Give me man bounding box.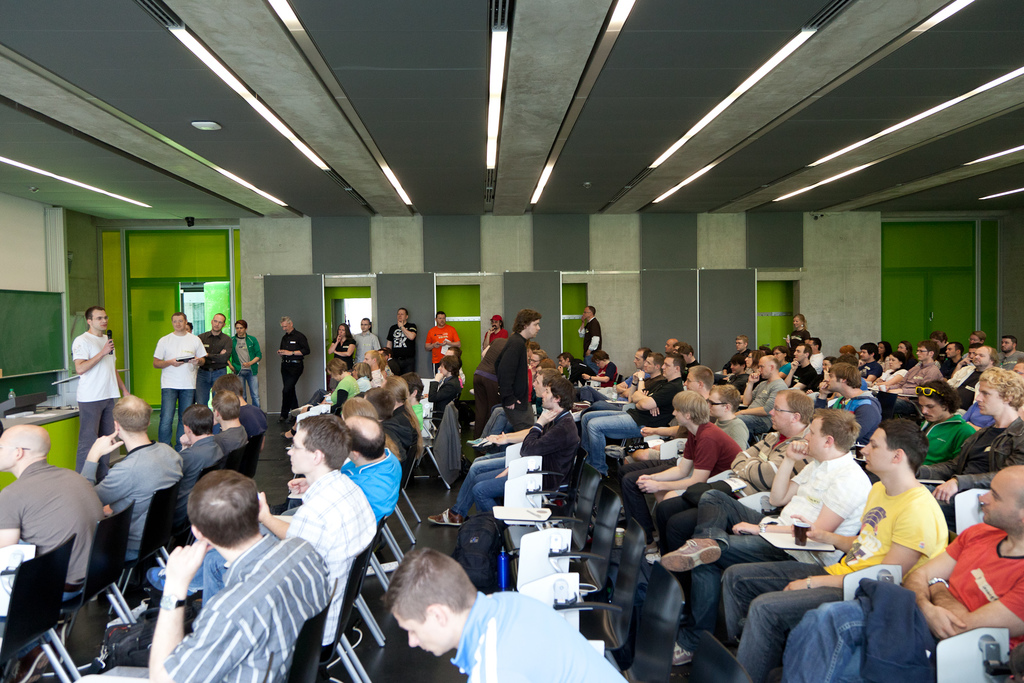
pyautogui.locateOnScreen(206, 392, 253, 458).
